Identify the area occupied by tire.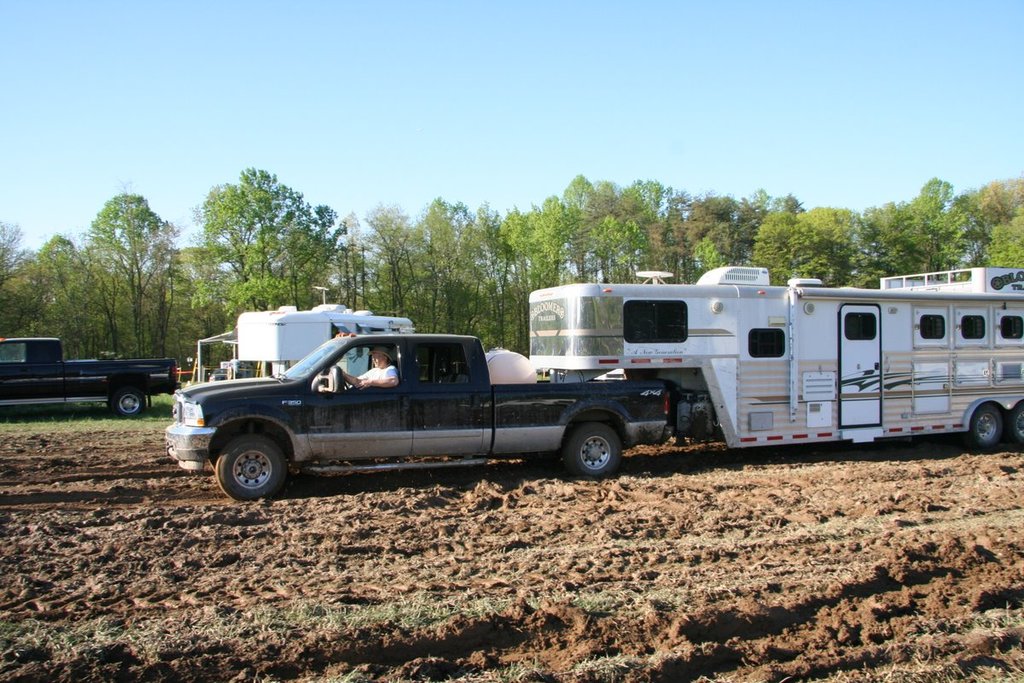
Area: crop(569, 422, 622, 476).
